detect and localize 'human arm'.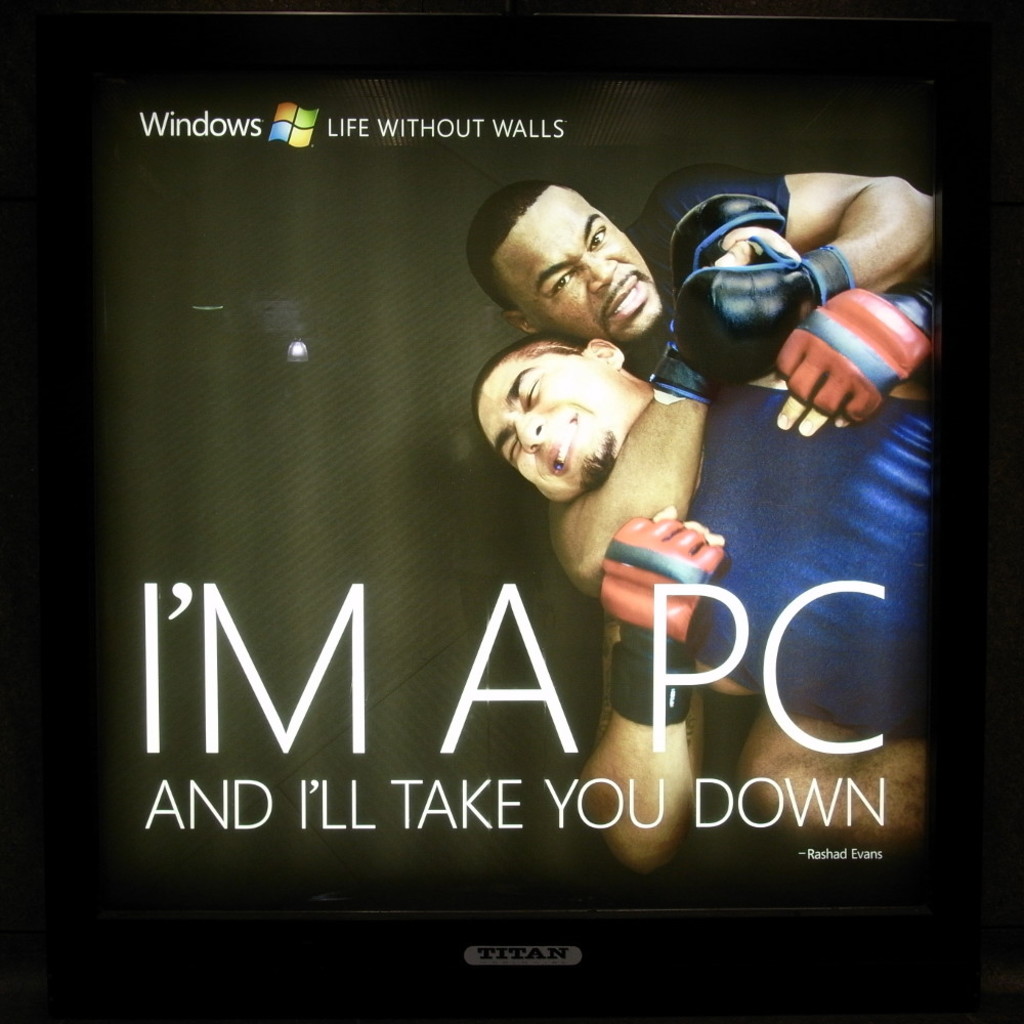
Localized at region(540, 294, 731, 643).
